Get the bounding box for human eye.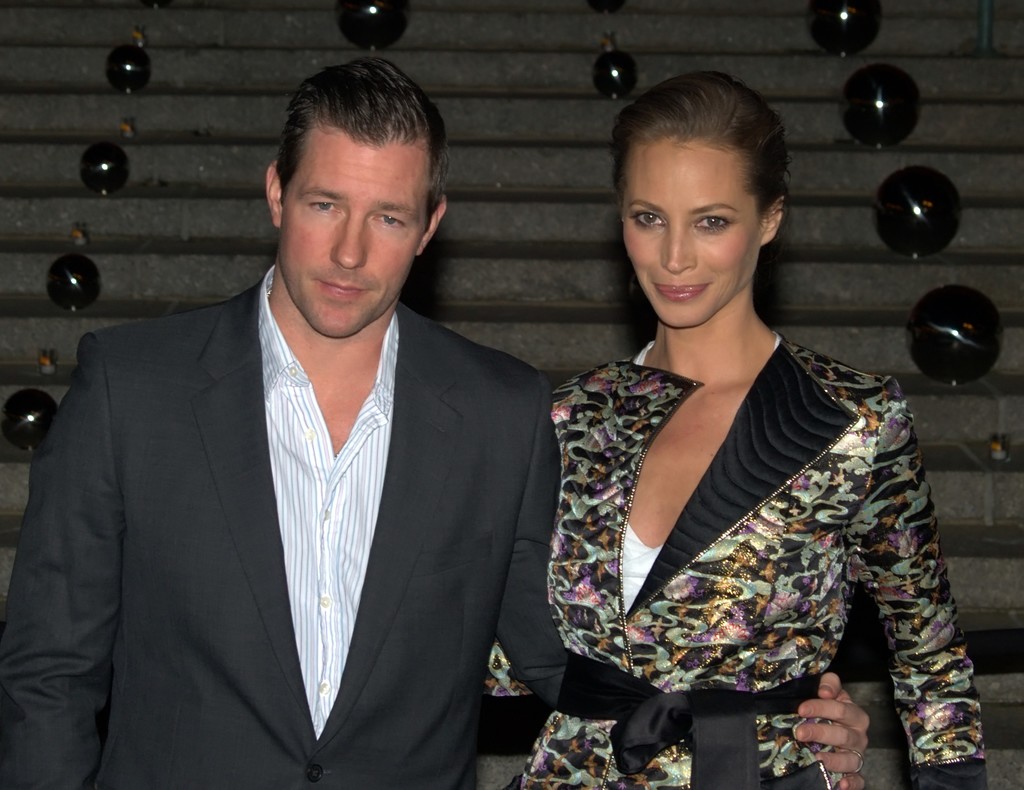
left=692, top=214, right=734, bottom=230.
